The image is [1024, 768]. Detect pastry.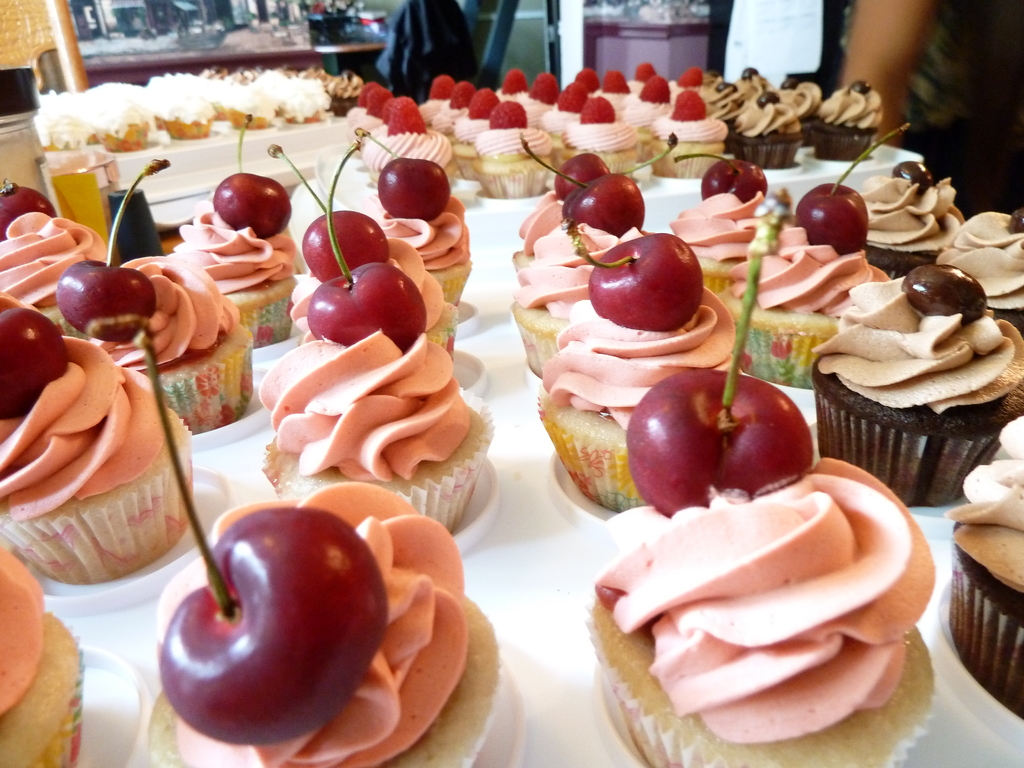
Detection: [509,156,613,285].
